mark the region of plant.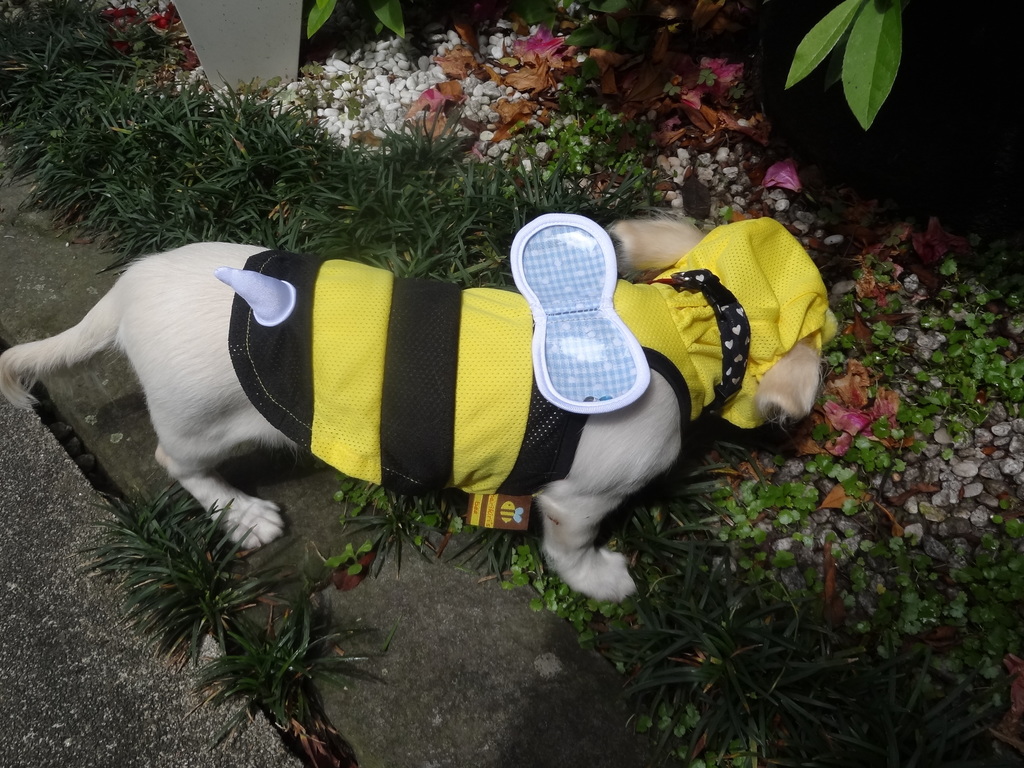
Region: pyautogui.locateOnScreen(64, 450, 246, 590).
